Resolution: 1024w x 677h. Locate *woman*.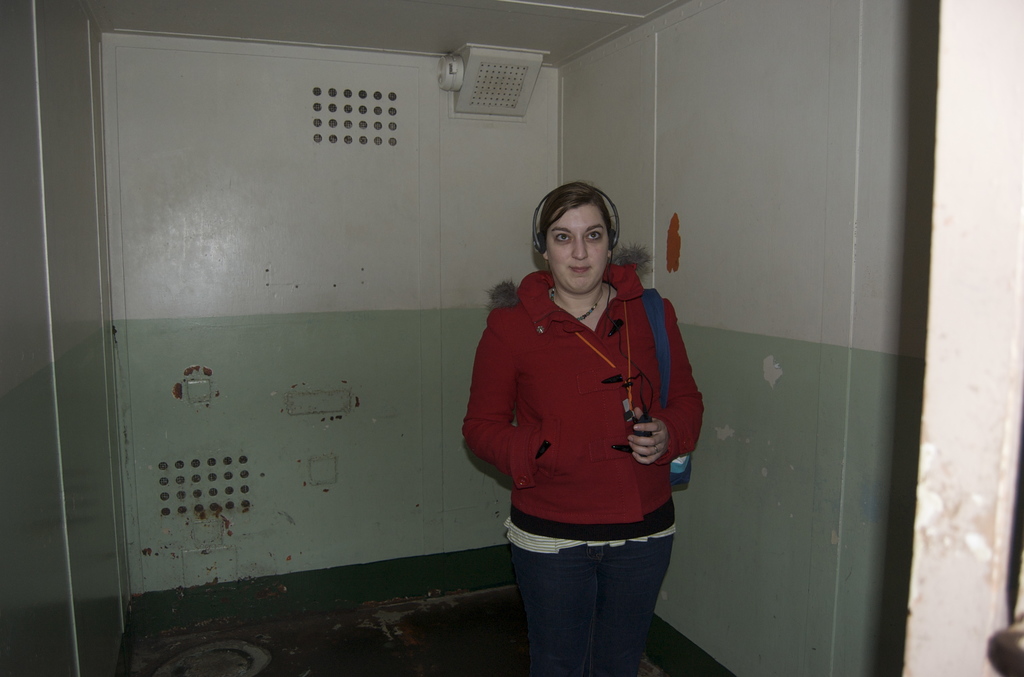
box(458, 172, 689, 676).
